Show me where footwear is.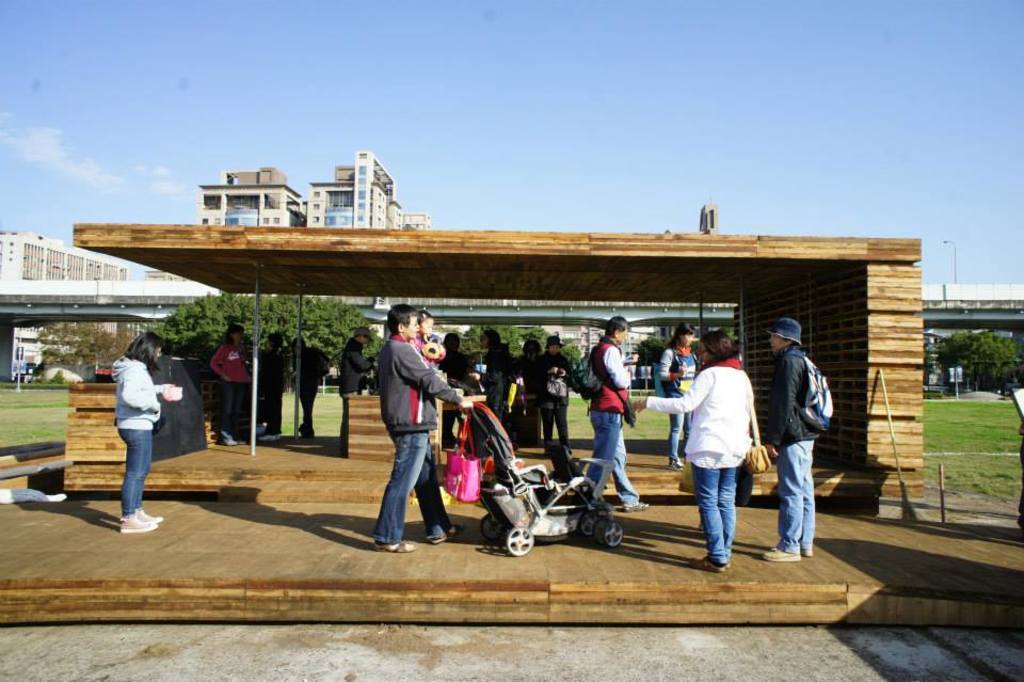
footwear is at detection(767, 536, 810, 562).
